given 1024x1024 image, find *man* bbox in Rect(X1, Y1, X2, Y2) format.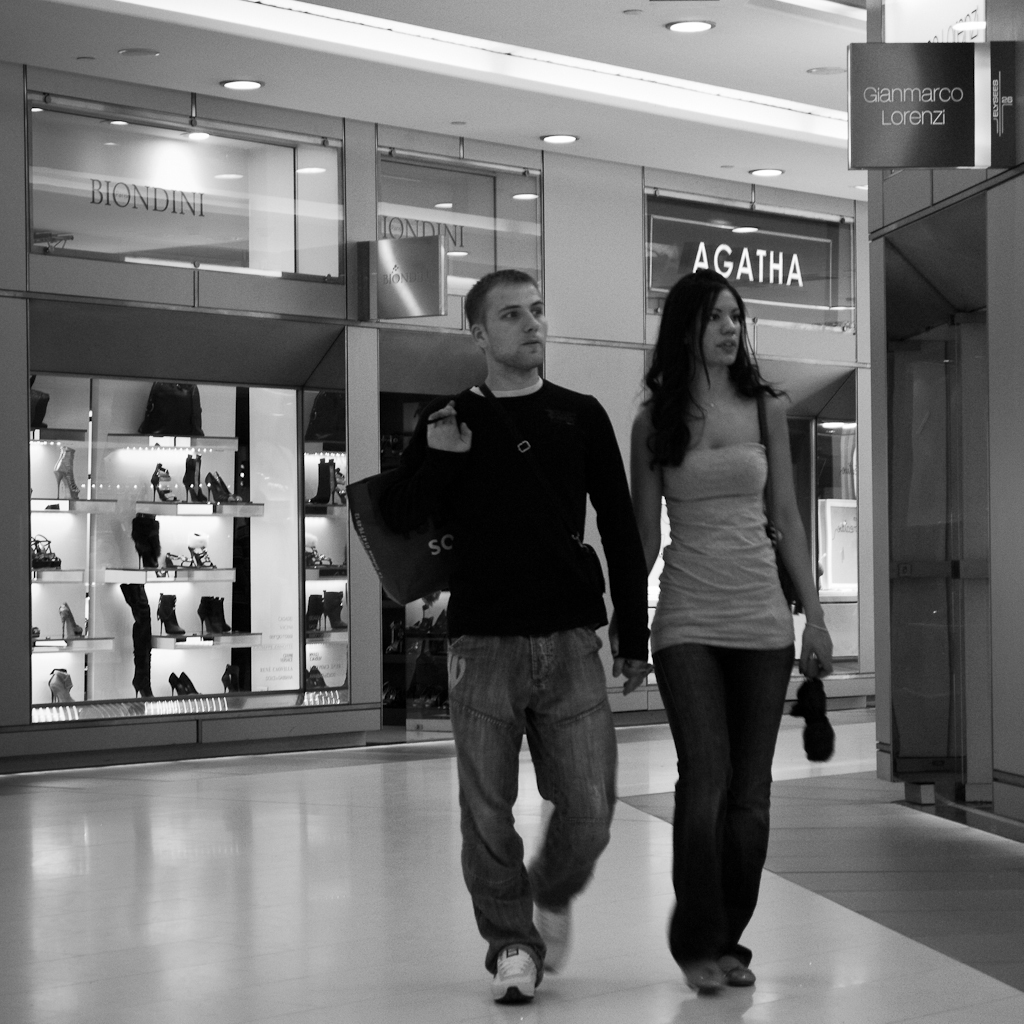
Rect(381, 271, 669, 985).
